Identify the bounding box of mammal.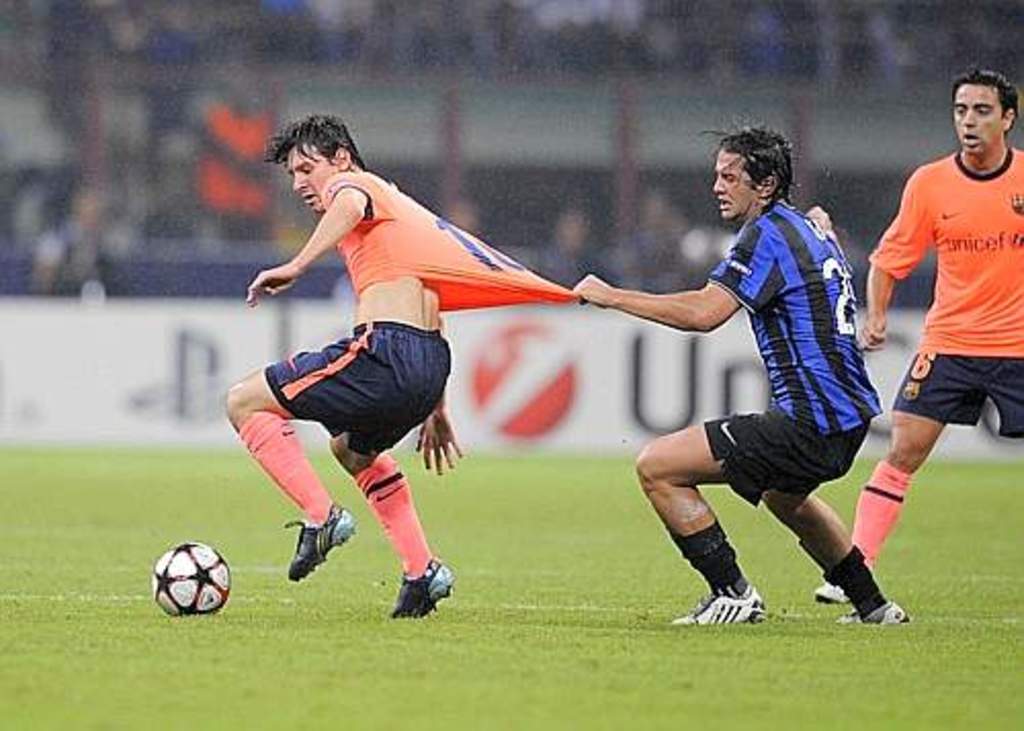
{"left": 197, "top": 139, "right": 508, "bottom": 555}.
